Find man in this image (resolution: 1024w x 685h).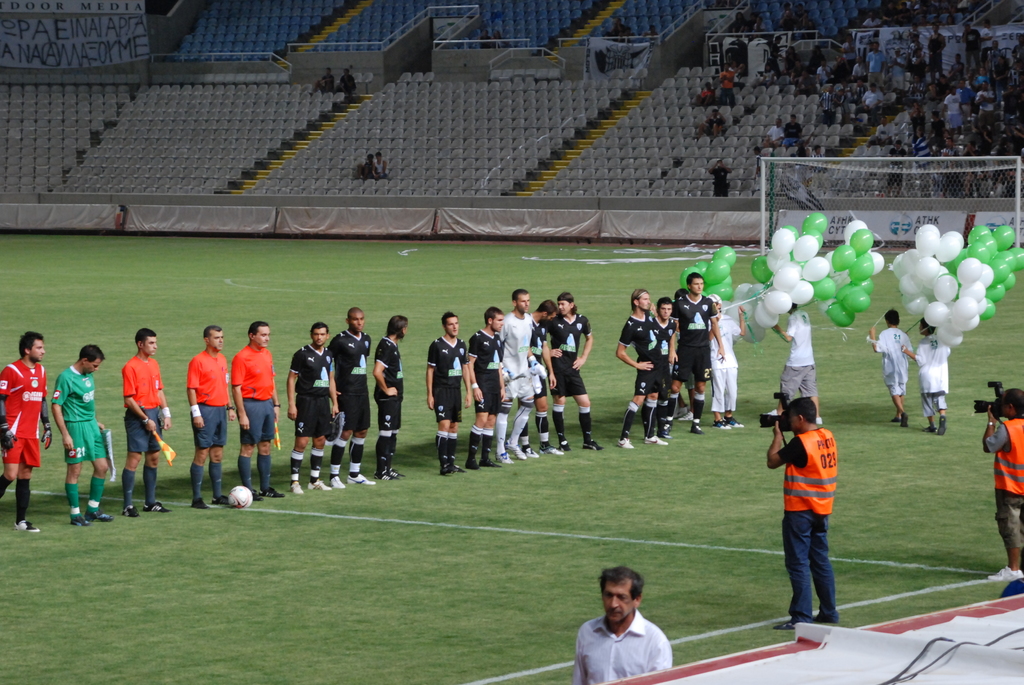
bbox(465, 299, 503, 468).
